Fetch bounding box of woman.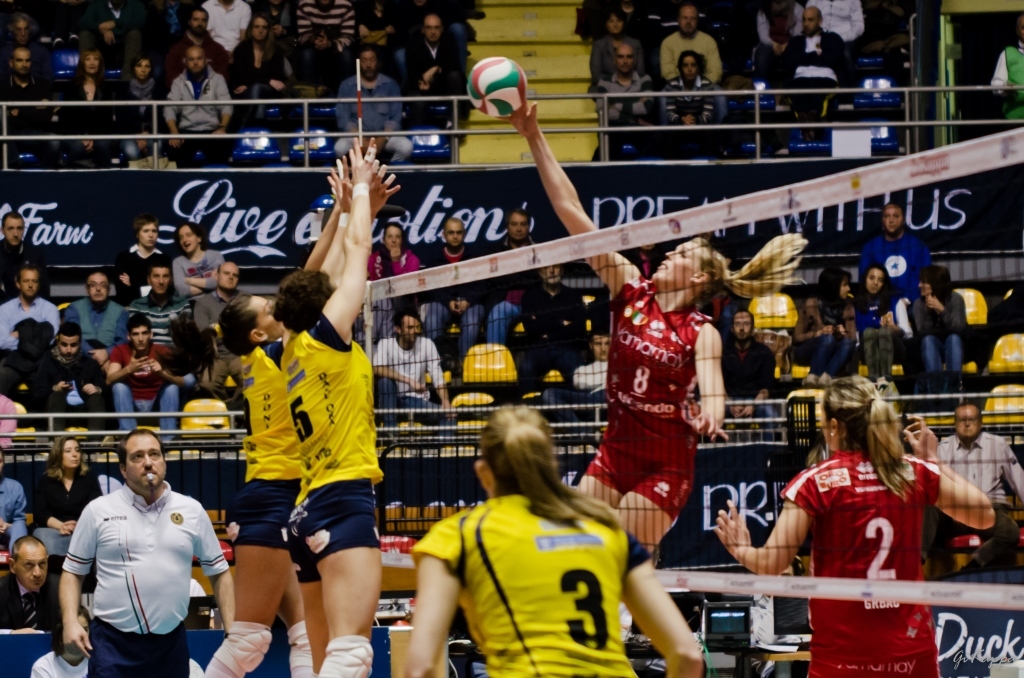
Bbox: x1=721 y1=373 x2=996 y2=677.
